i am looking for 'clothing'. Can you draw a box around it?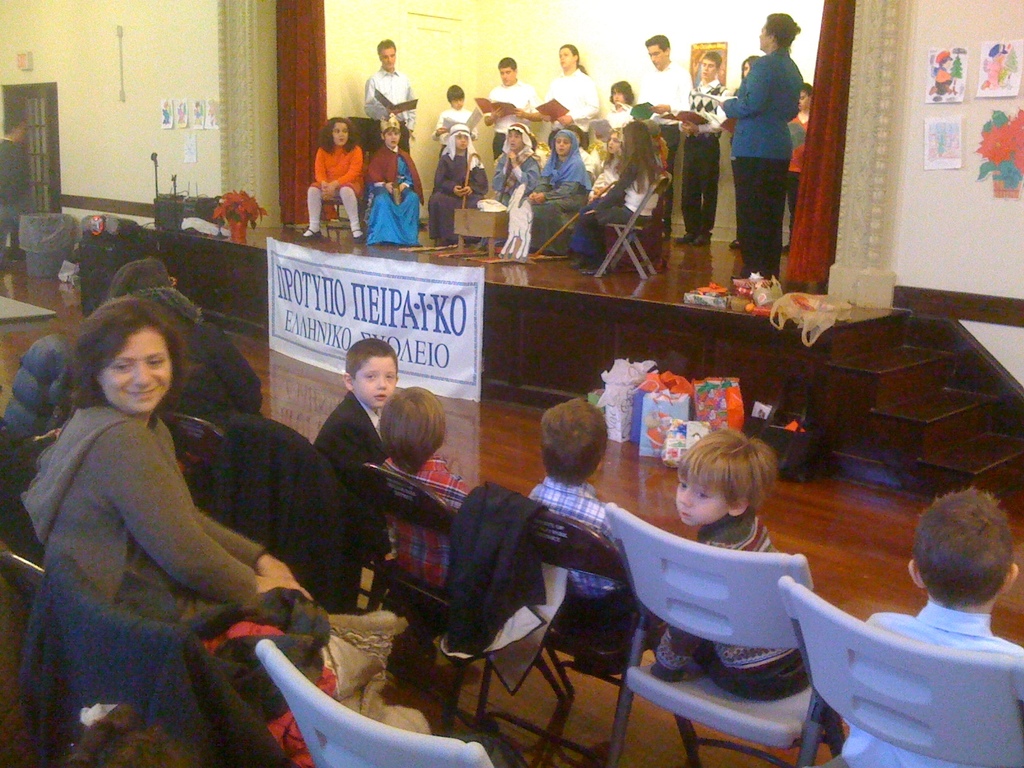
Sure, the bounding box is pyautogui.locateOnScreen(372, 147, 428, 244).
